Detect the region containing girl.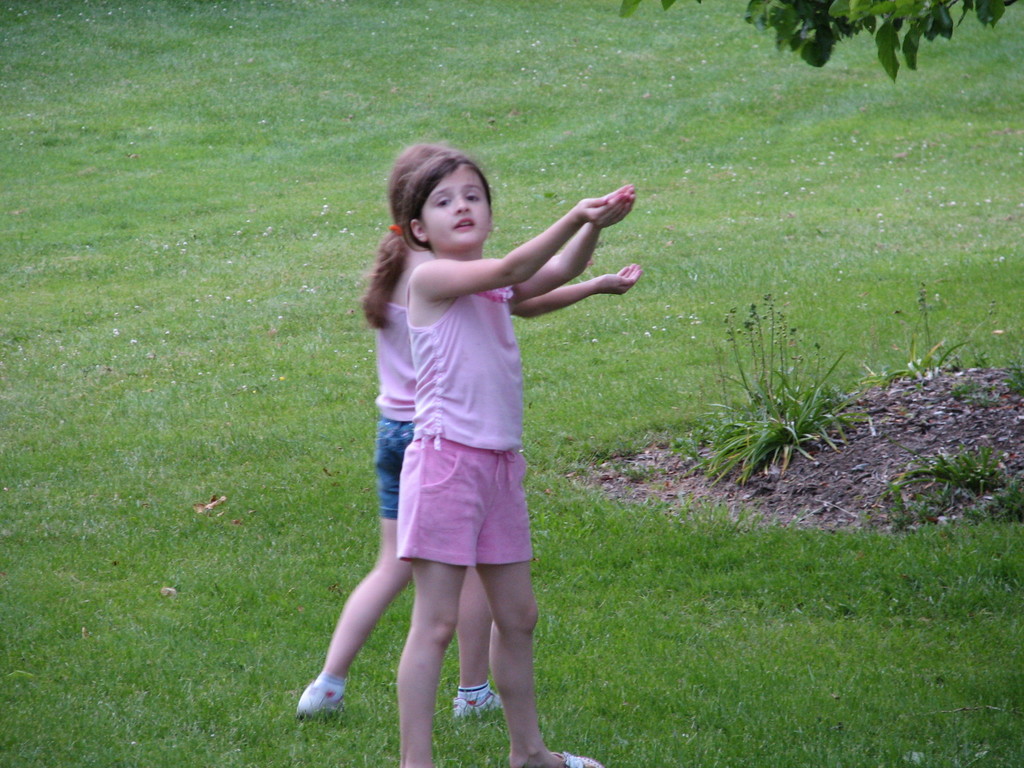
box(294, 138, 646, 719).
